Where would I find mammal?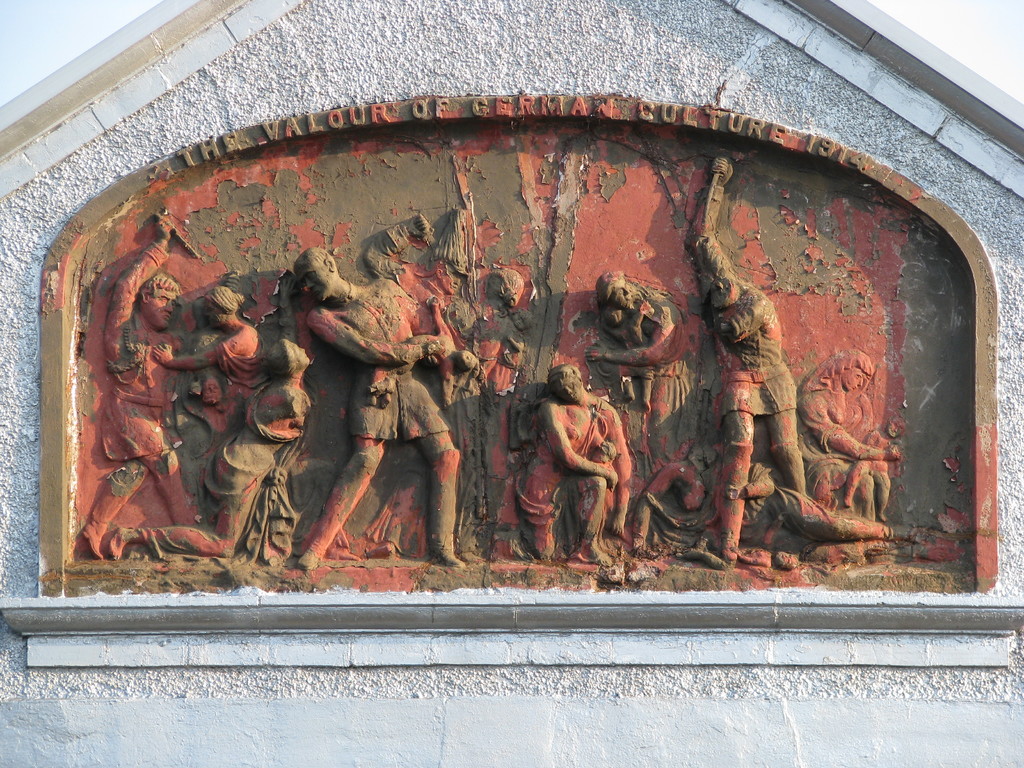
At 848, 412, 906, 516.
